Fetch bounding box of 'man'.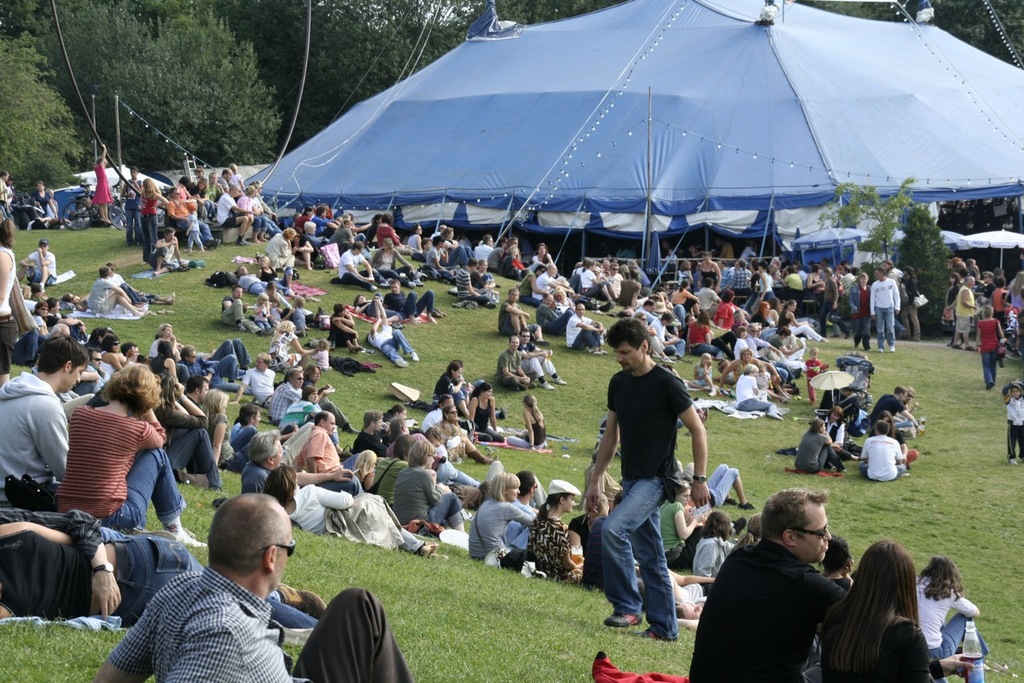
Bbox: left=841, top=266, right=854, bottom=291.
